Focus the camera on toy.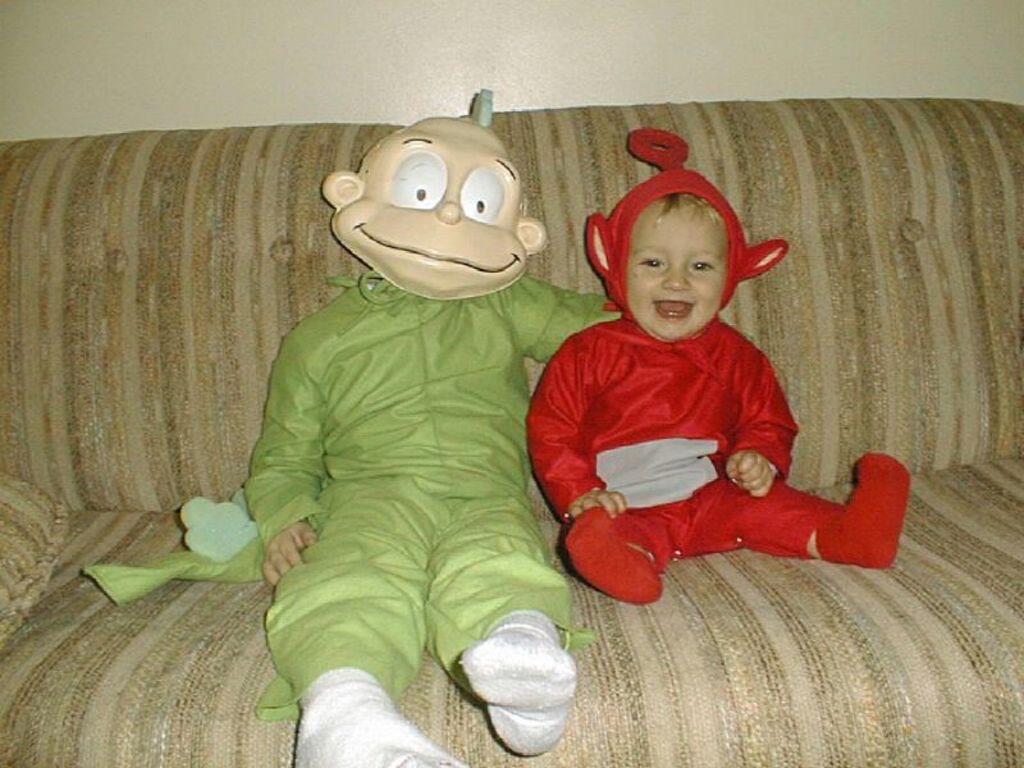
Focus region: x1=516, y1=124, x2=901, y2=616.
